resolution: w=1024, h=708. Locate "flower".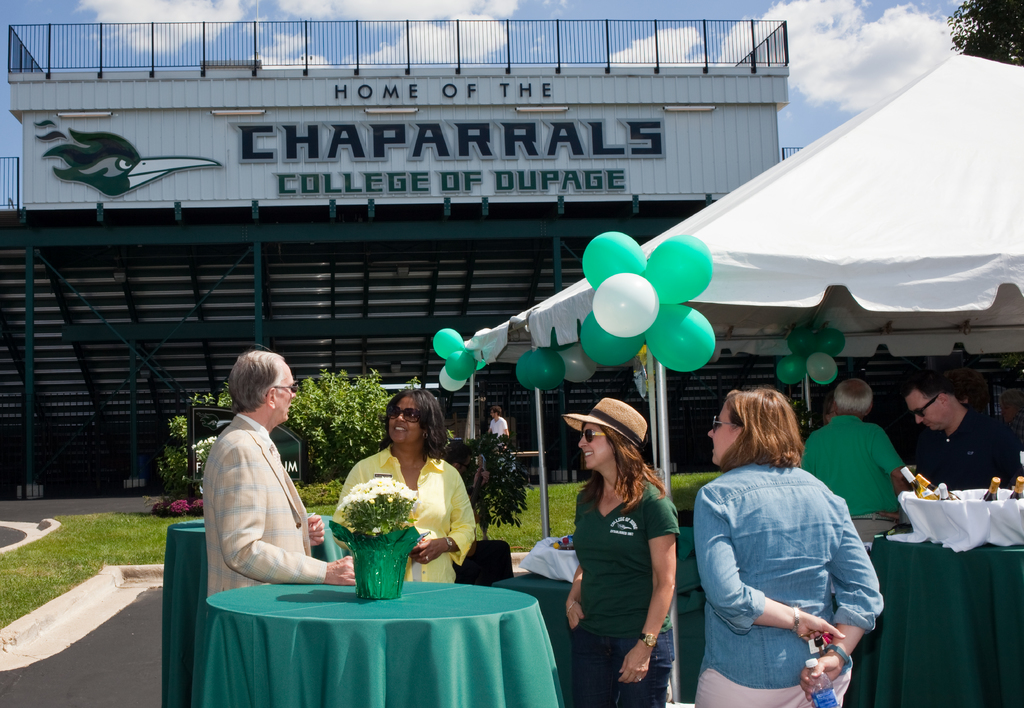
<bbox>378, 484, 398, 494</bbox>.
